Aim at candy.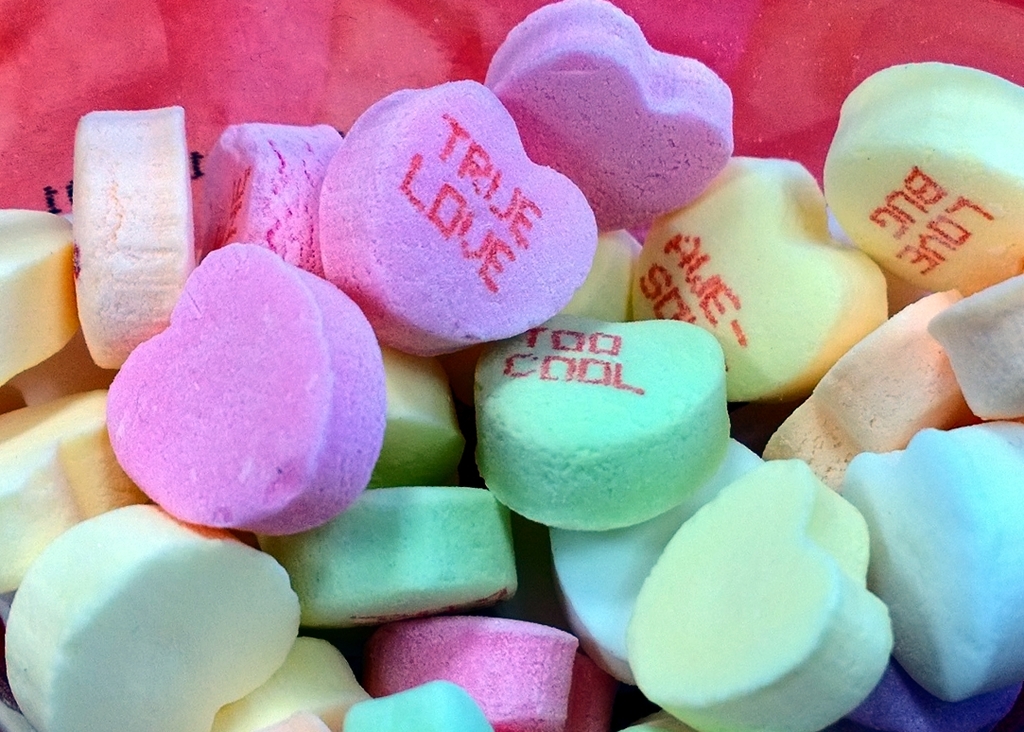
Aimed at detection(315, 76, 599, 360).
